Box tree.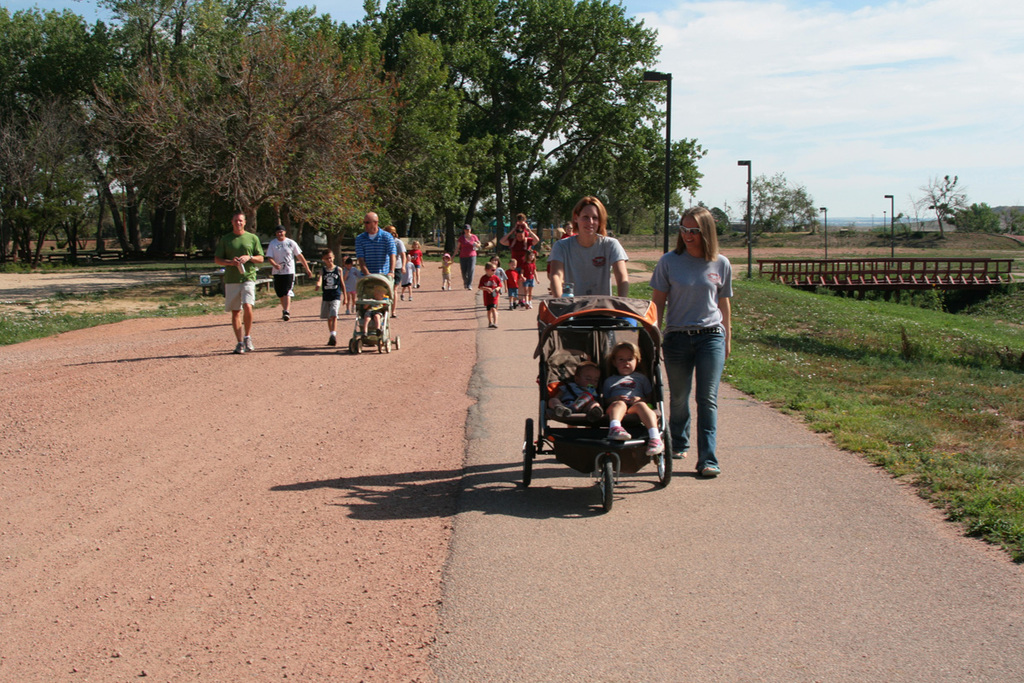
<bbox>936, 176, 969, 230</bbox>.
